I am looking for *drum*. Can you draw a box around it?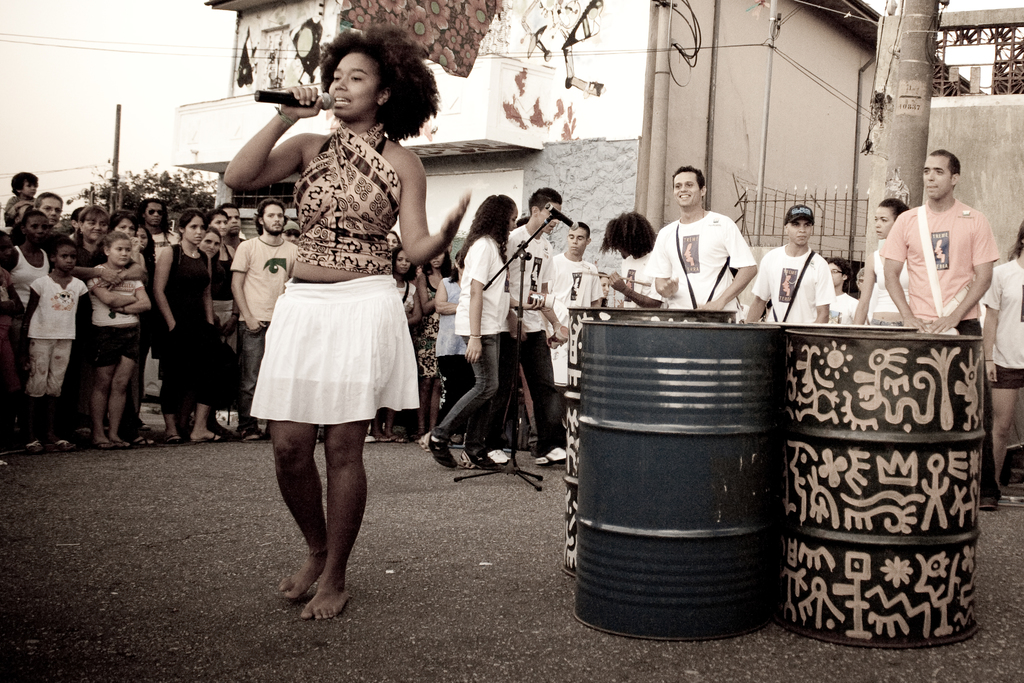
Sure, the bounding box is [left=744, top=318, right=929, bottom=340].
